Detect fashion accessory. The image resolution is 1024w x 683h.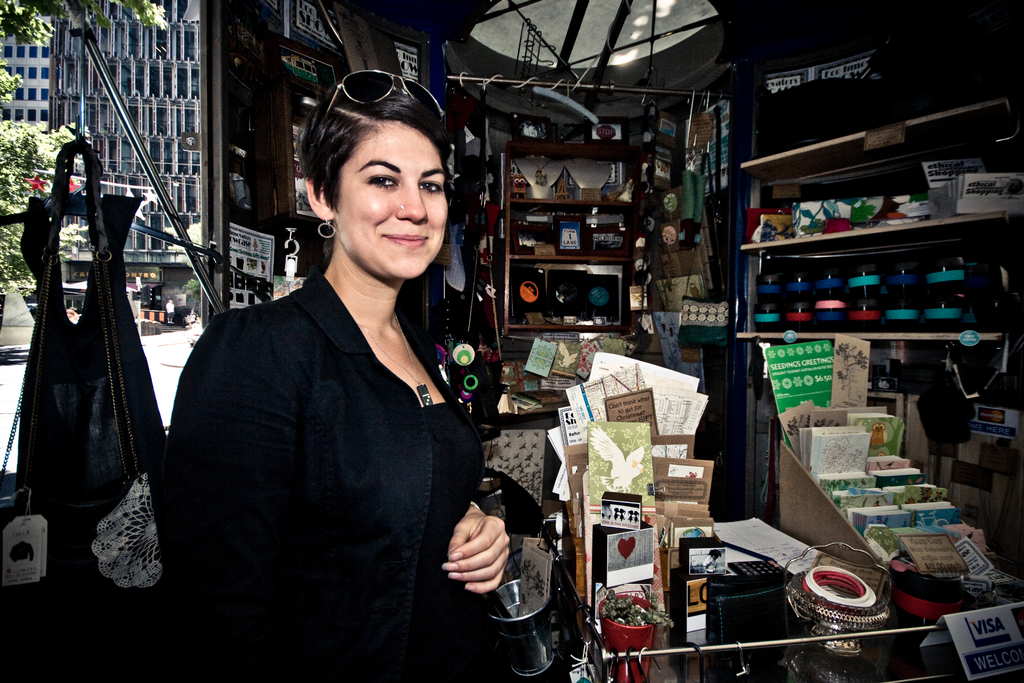
pyautogui.locateOnScreen(317, 220, 336, 236).
